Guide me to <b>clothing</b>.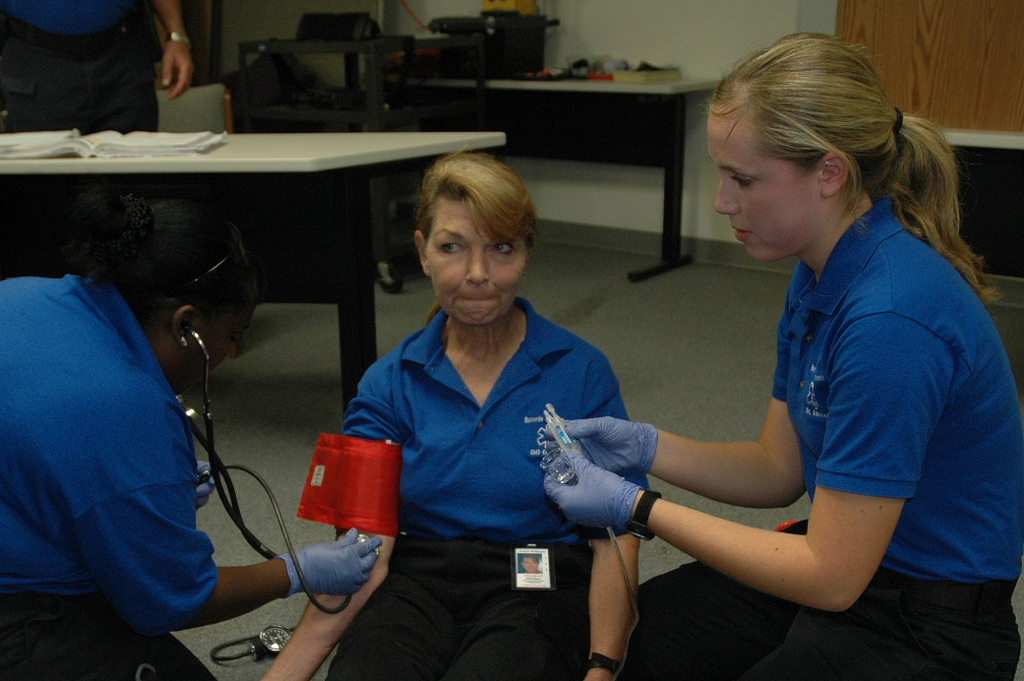
Guidance: left=4, top=0, right=163, bottom=241.
